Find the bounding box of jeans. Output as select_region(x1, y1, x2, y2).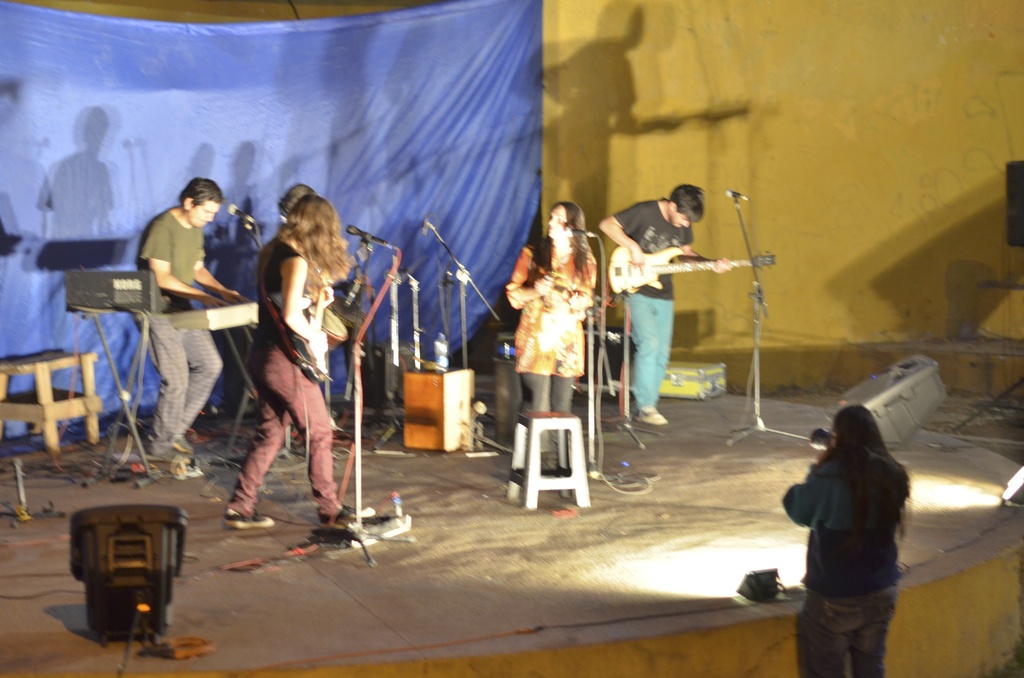
select_region(141, 318, 218, 452).
